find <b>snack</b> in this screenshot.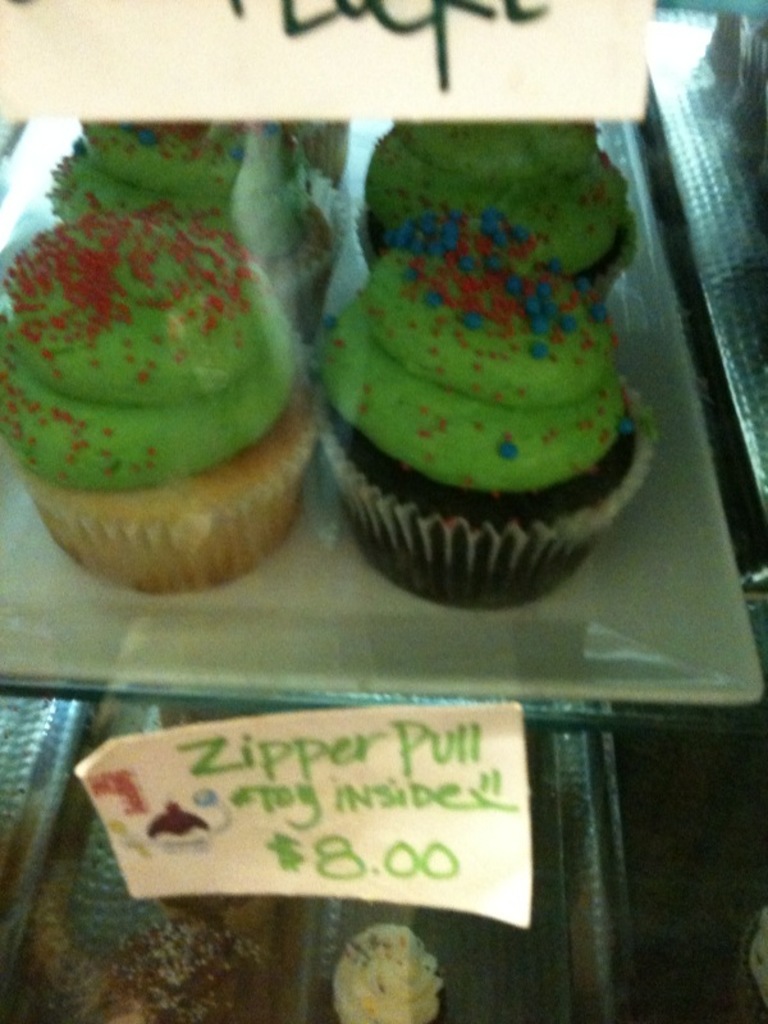
The bounding box for <b>snack</b> is [159, 899, 278, 929].
